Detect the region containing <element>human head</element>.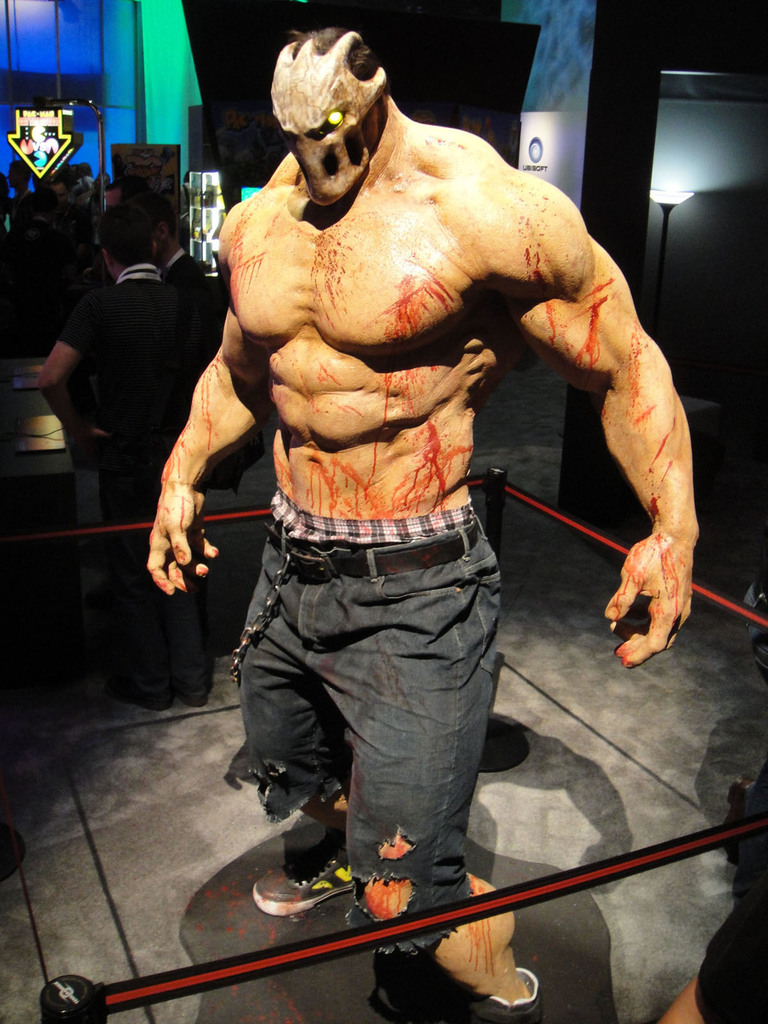
rect(253, 16, 408, 178).
